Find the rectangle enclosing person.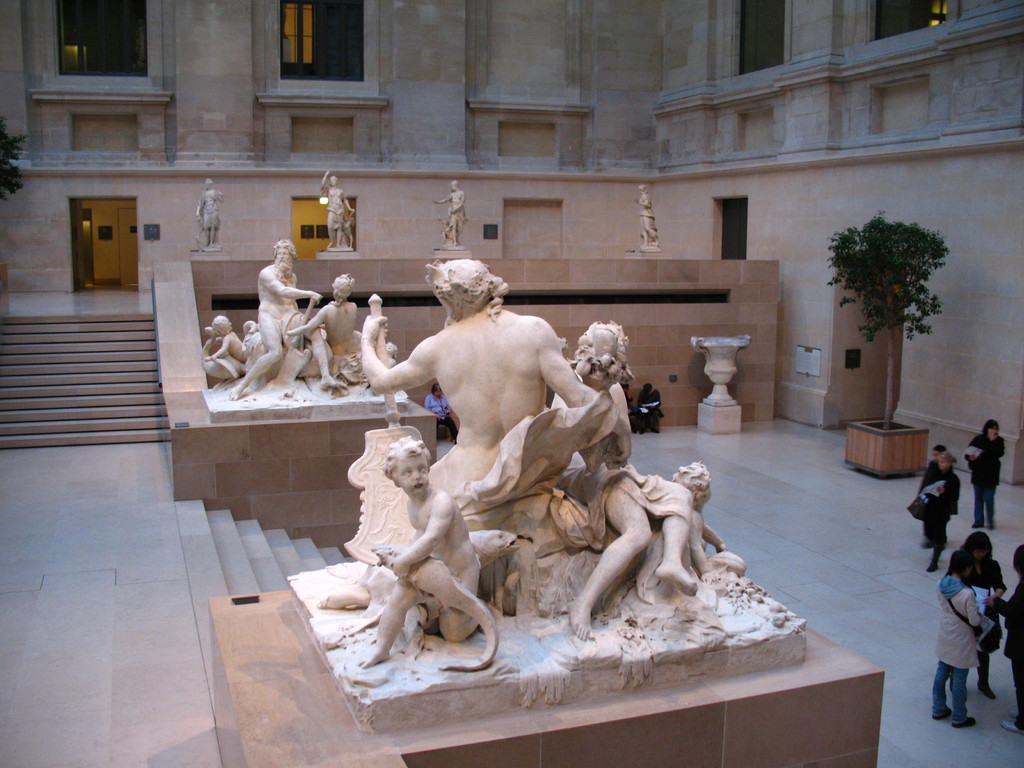
x1=964, y1=414, x2=1002, y2=527.
